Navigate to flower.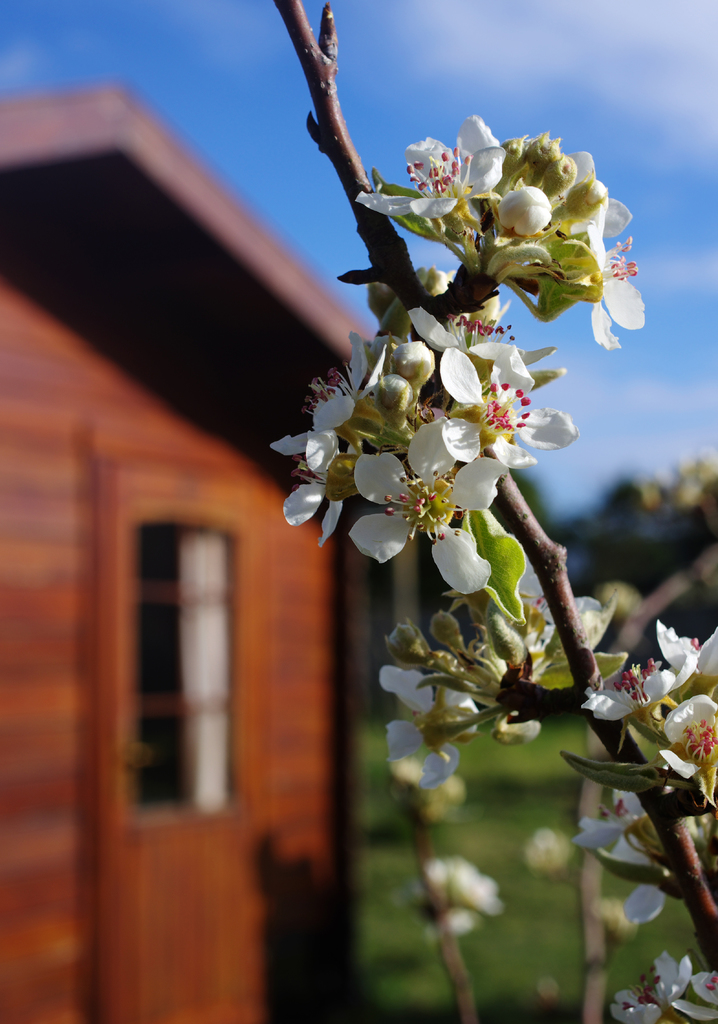
Navigation target: bbox(576, 790, 695, 920).
